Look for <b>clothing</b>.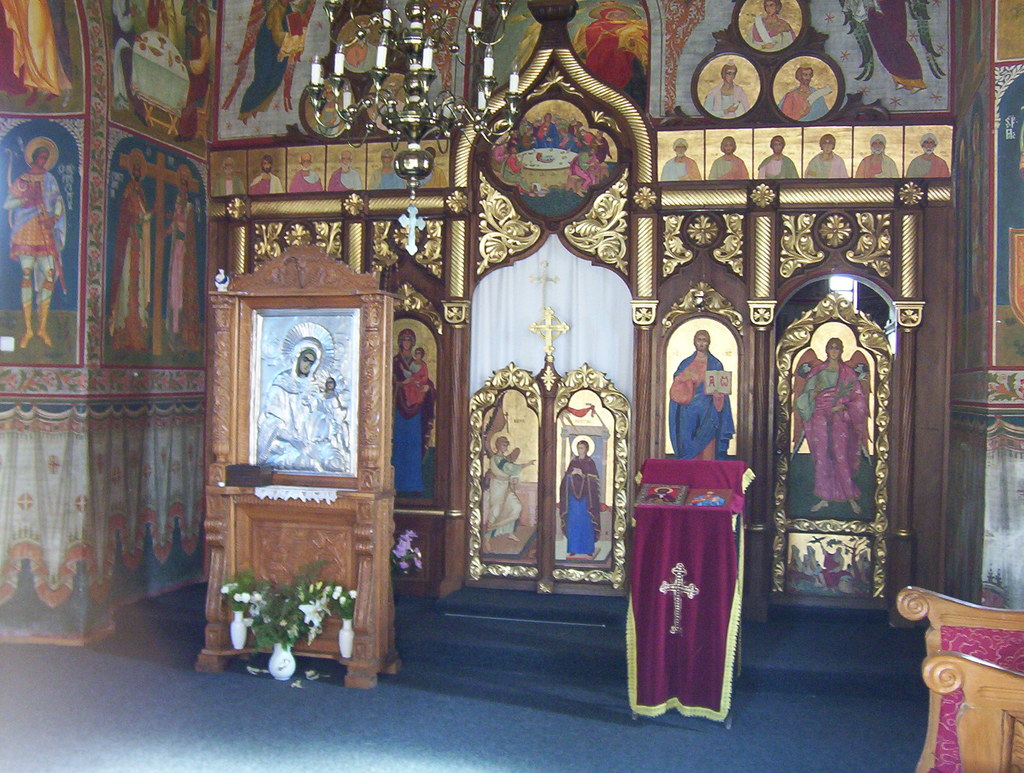
Found: [567, 153, 595, 188].
